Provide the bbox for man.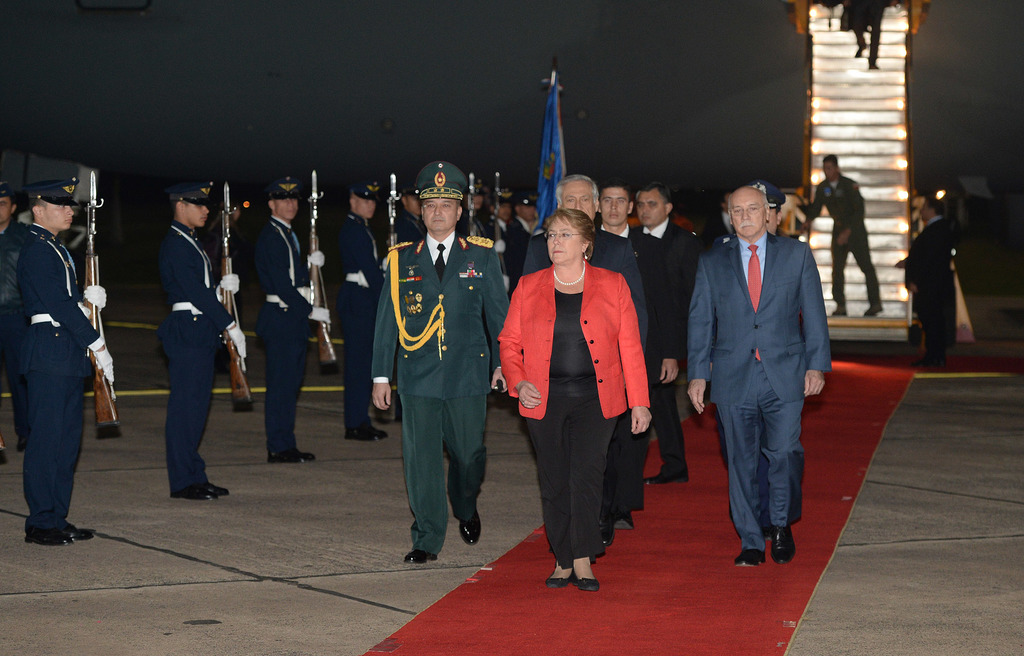
[x1=901, y1=193, x2=955, y2=371].
